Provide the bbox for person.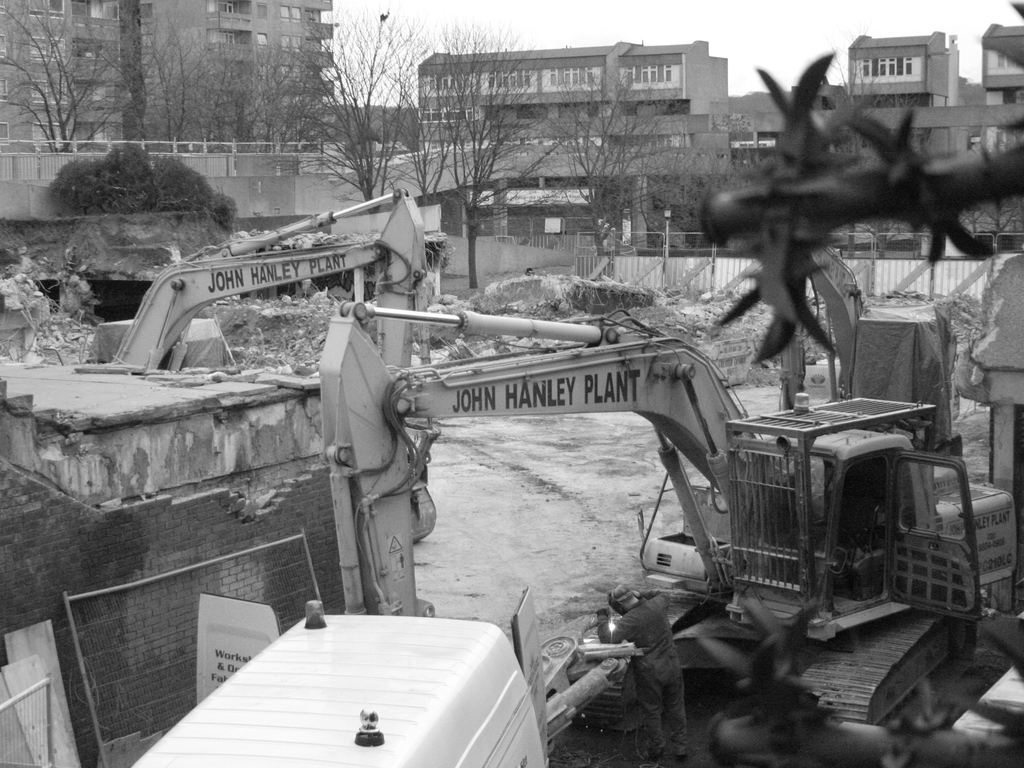
BBox(596, 586, 689, 761).
